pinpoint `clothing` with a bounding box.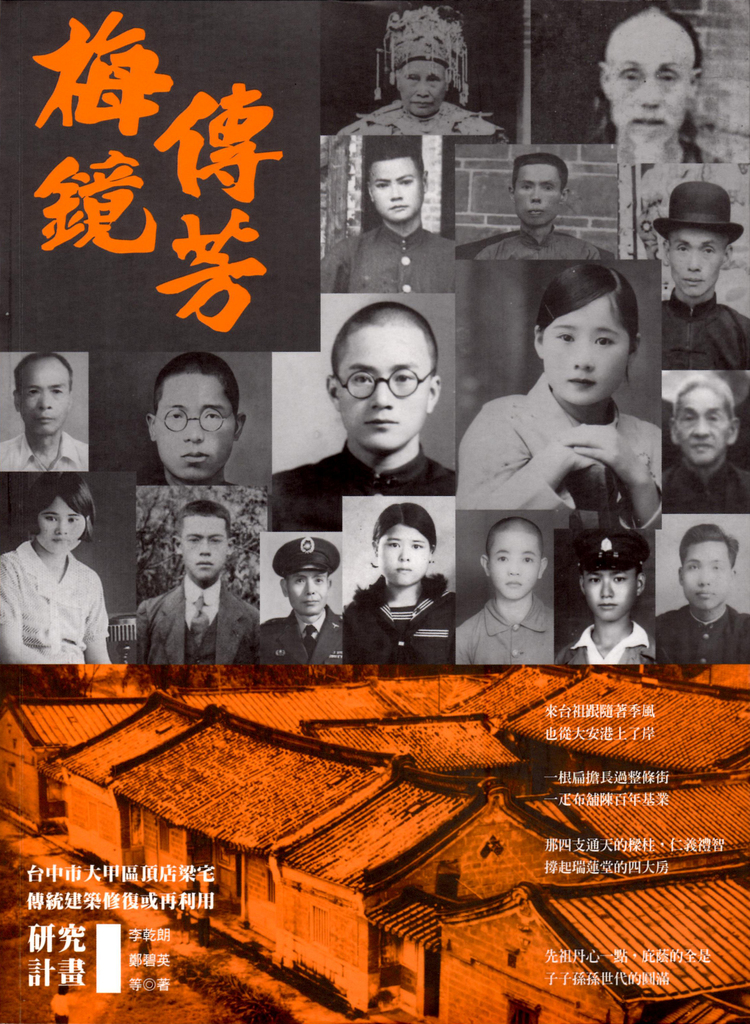
(x1=457, y1=599, x2=562, y2=666).
